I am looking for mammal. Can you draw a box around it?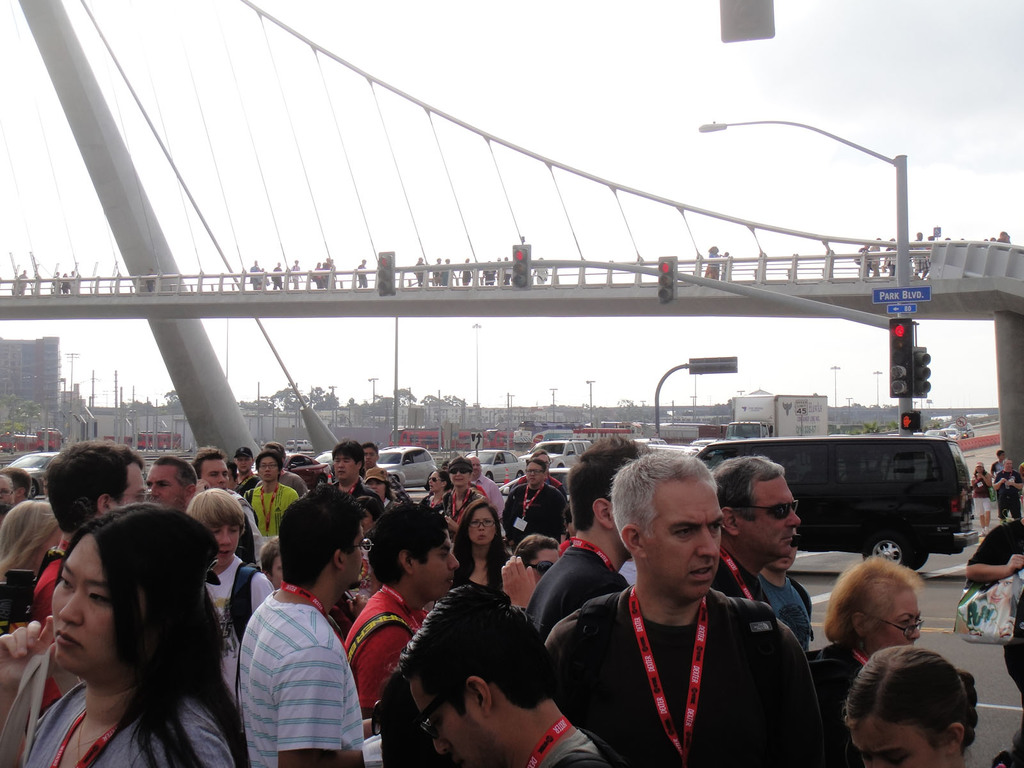
Sure, the bounding box is [7,433,146,719].
